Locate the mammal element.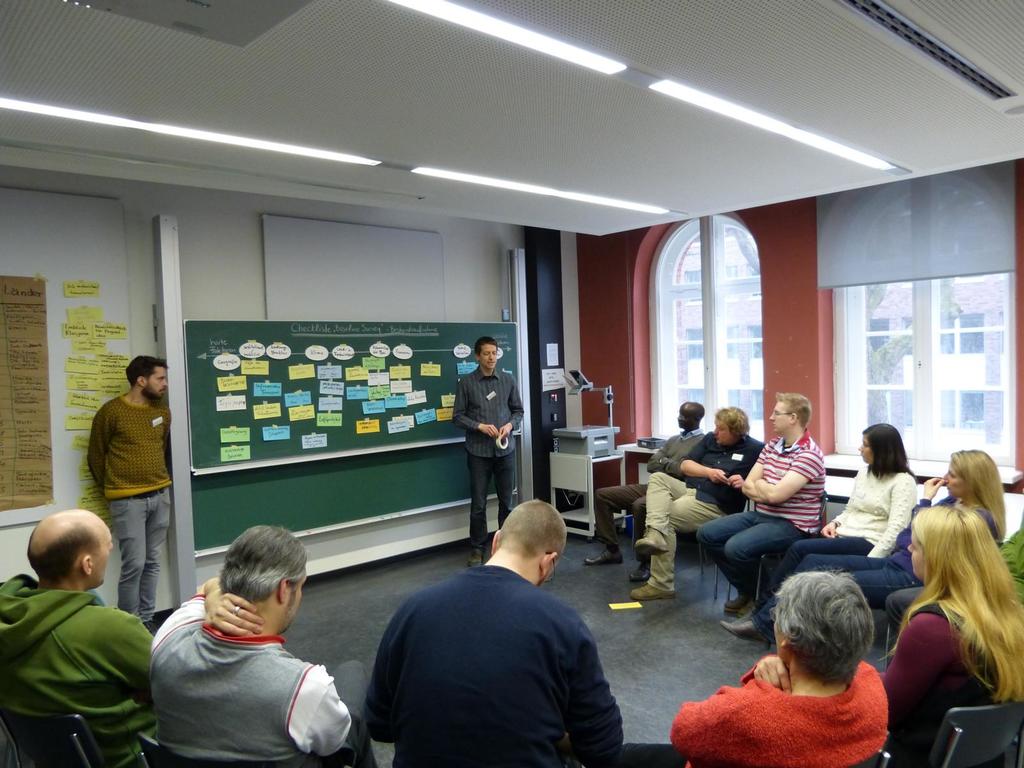
Element bbox: [left=719, top=445, right=1008, bottom=651].
